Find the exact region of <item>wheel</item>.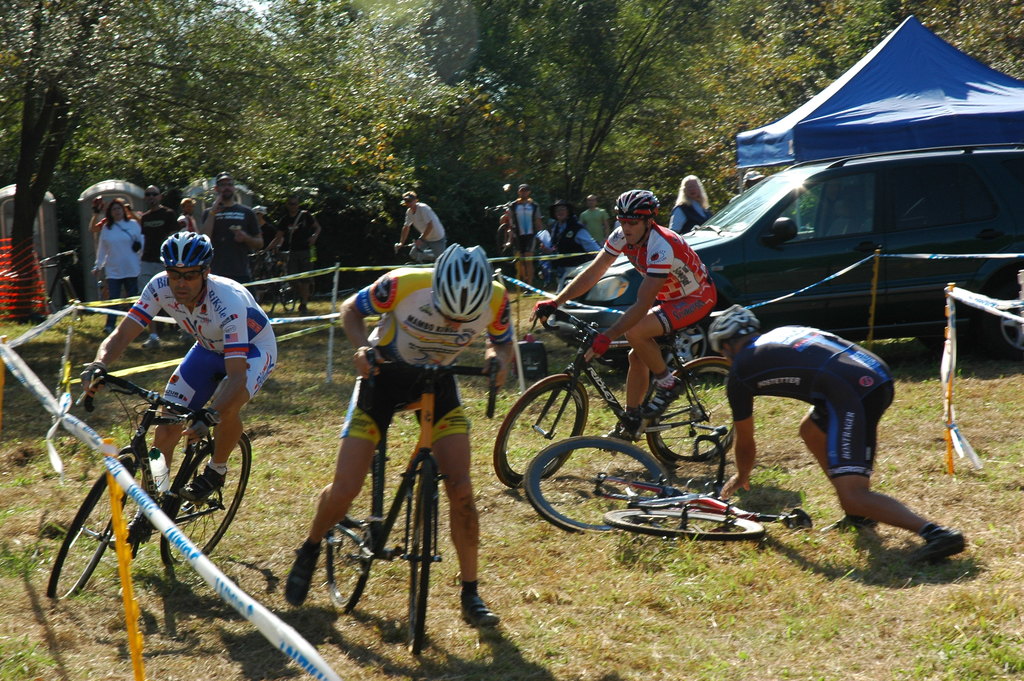
Exact region: (646, 359, 733, 460).
